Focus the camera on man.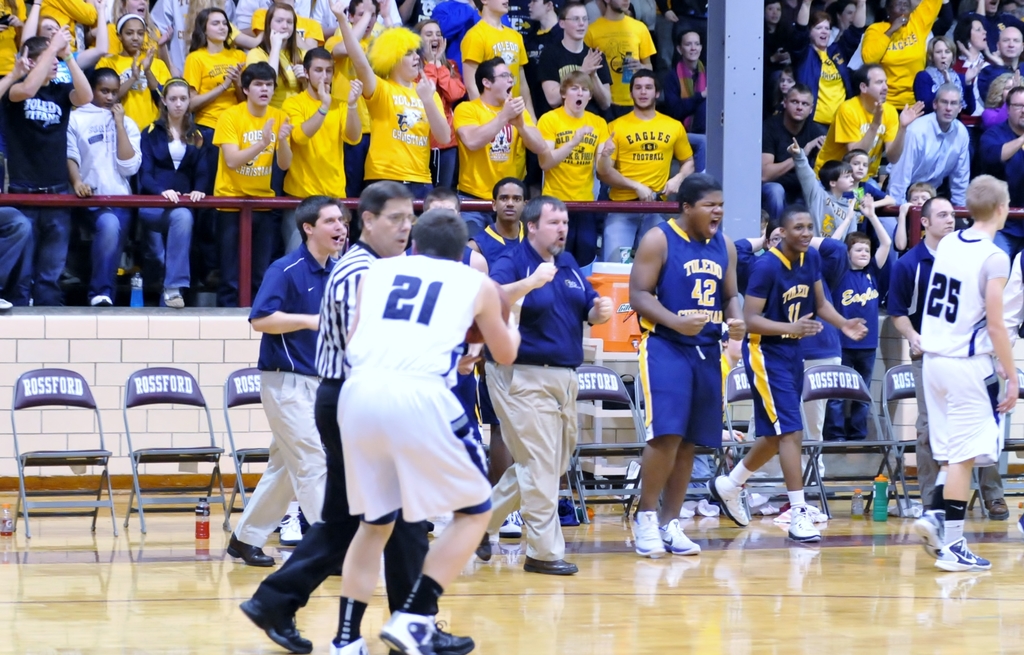
Focus region: l=823, t=60, r=918, b=175.
